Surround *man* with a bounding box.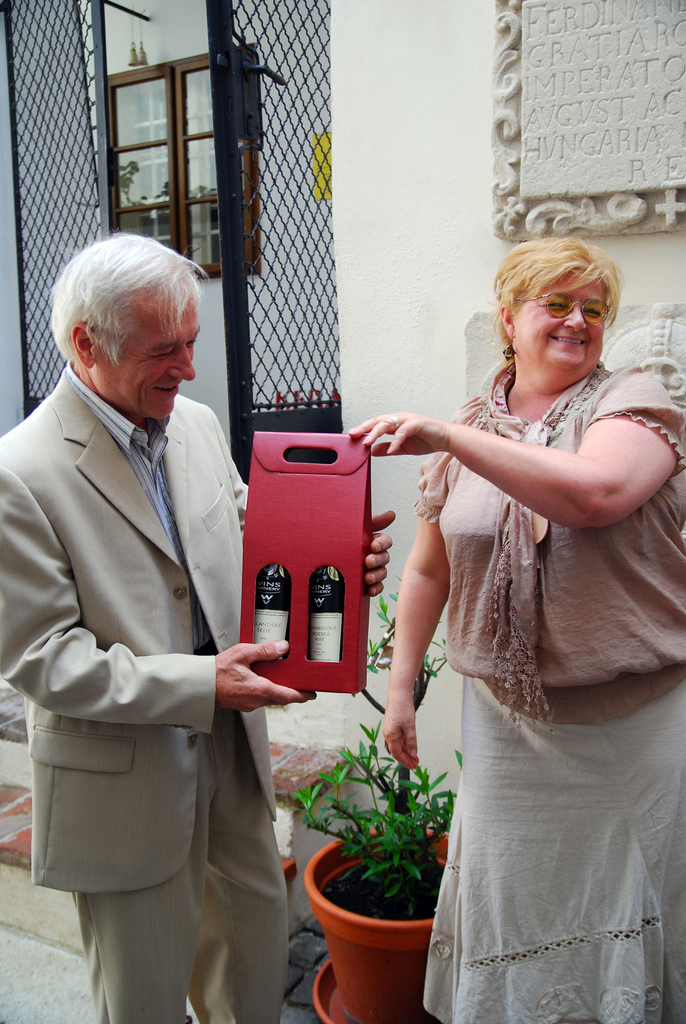
<region>0, 238, 396, 1023</region>.
